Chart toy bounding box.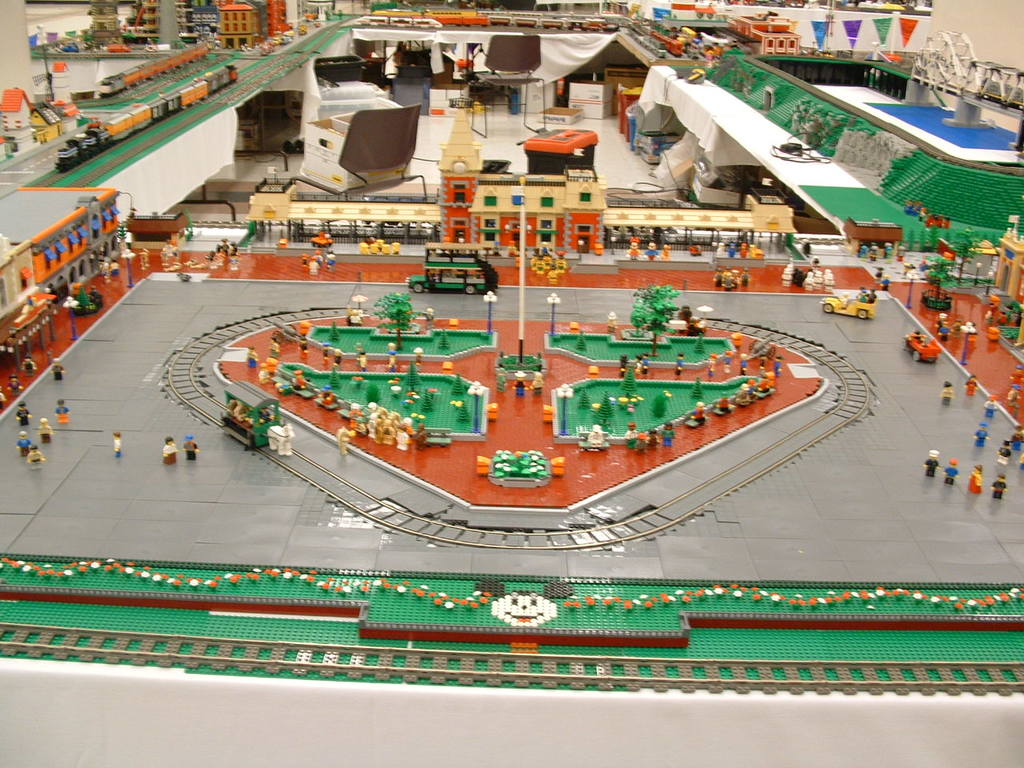
Charted: (269, 333, 282, 358).
